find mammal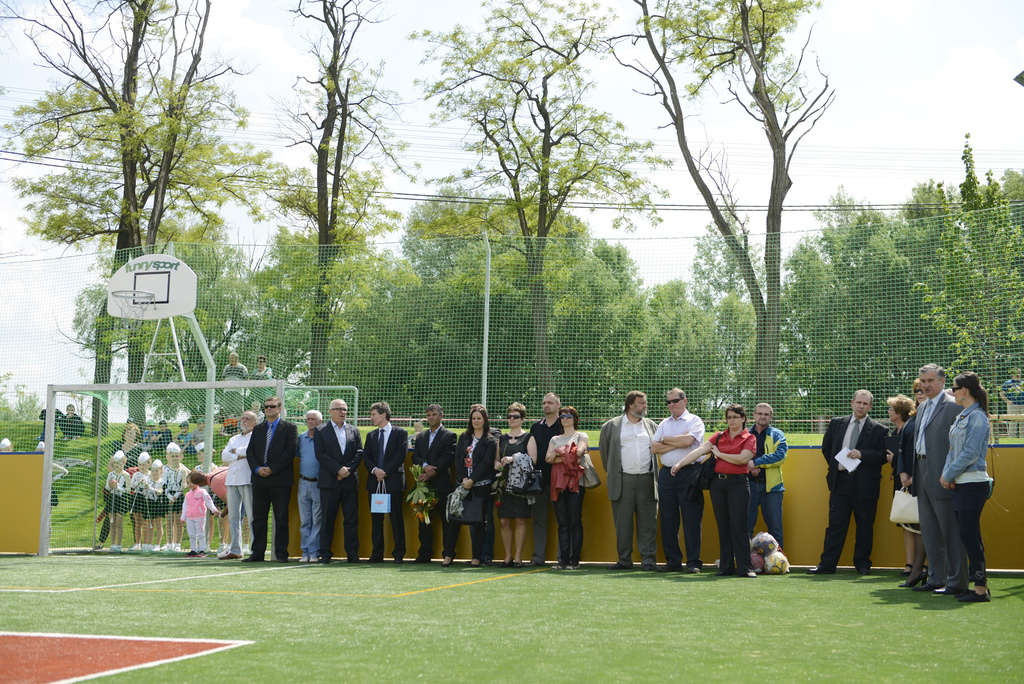
l=746, t=400, r=785, b=549
